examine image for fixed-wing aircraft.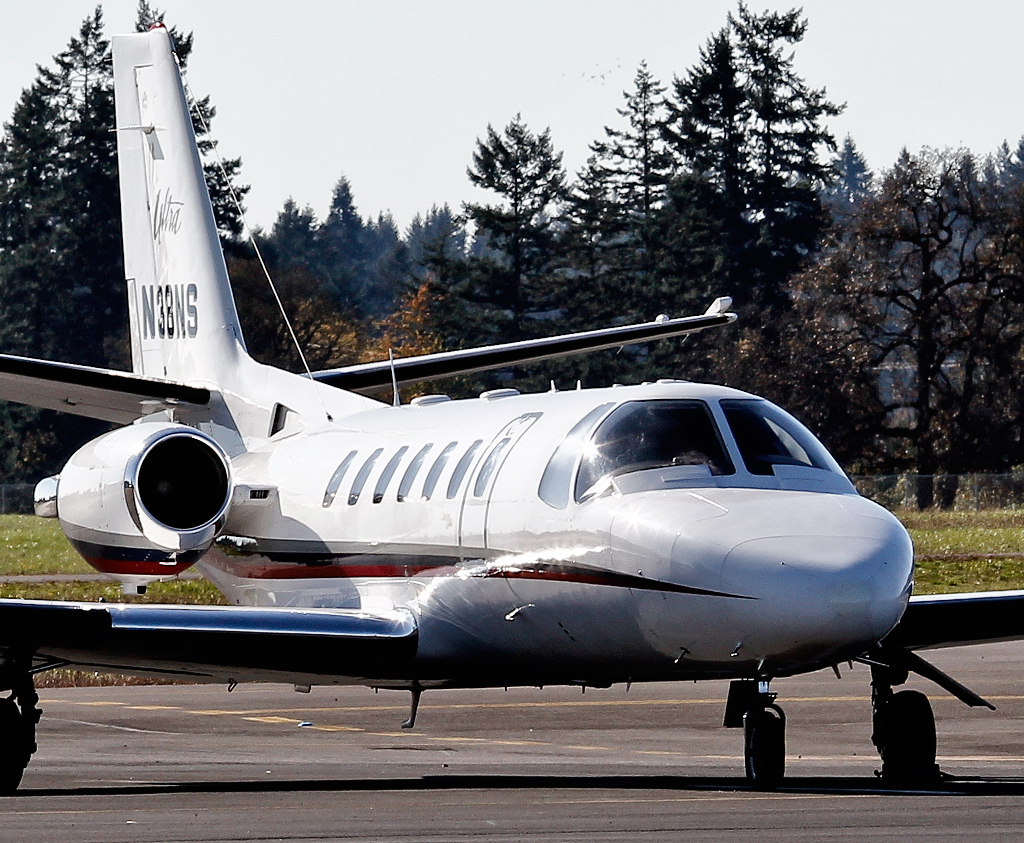
Examination result: 0, 21, 1023, 787.
